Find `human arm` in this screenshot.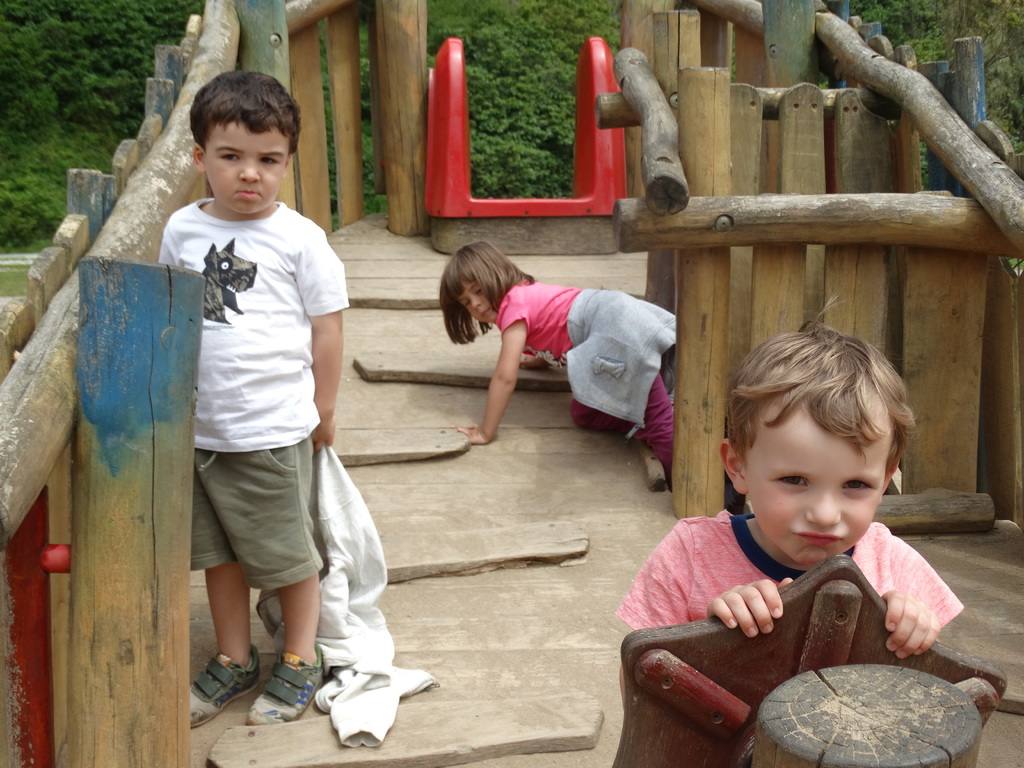
The bounding box for `human arm` is BBox(292, 230, 348, 459).
